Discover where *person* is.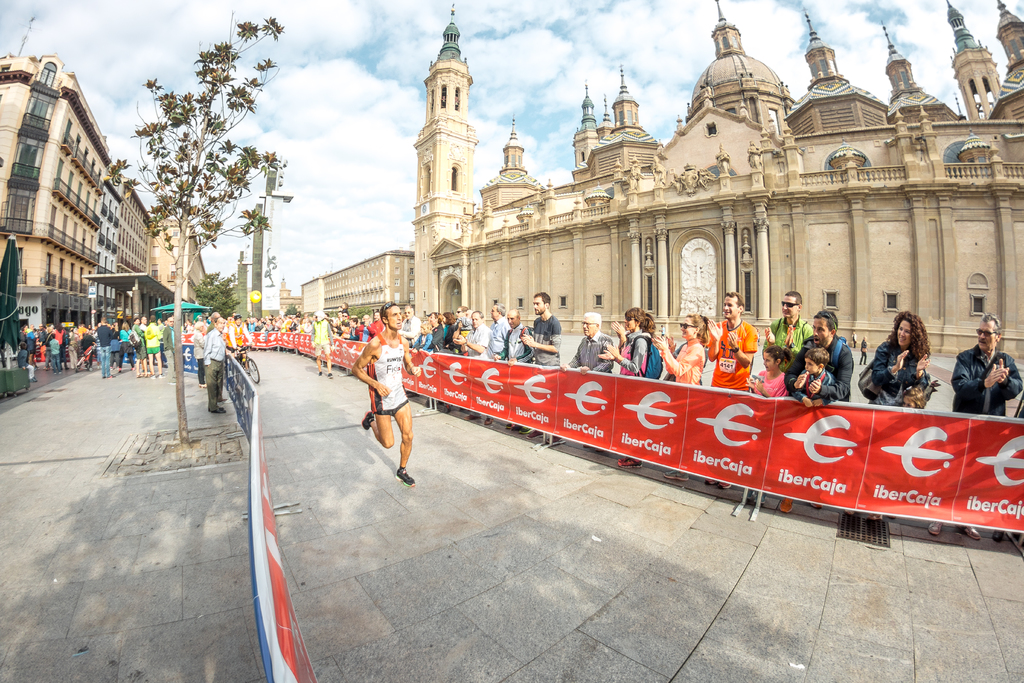
Discovered at BBox(701, 288, 755, 409).
